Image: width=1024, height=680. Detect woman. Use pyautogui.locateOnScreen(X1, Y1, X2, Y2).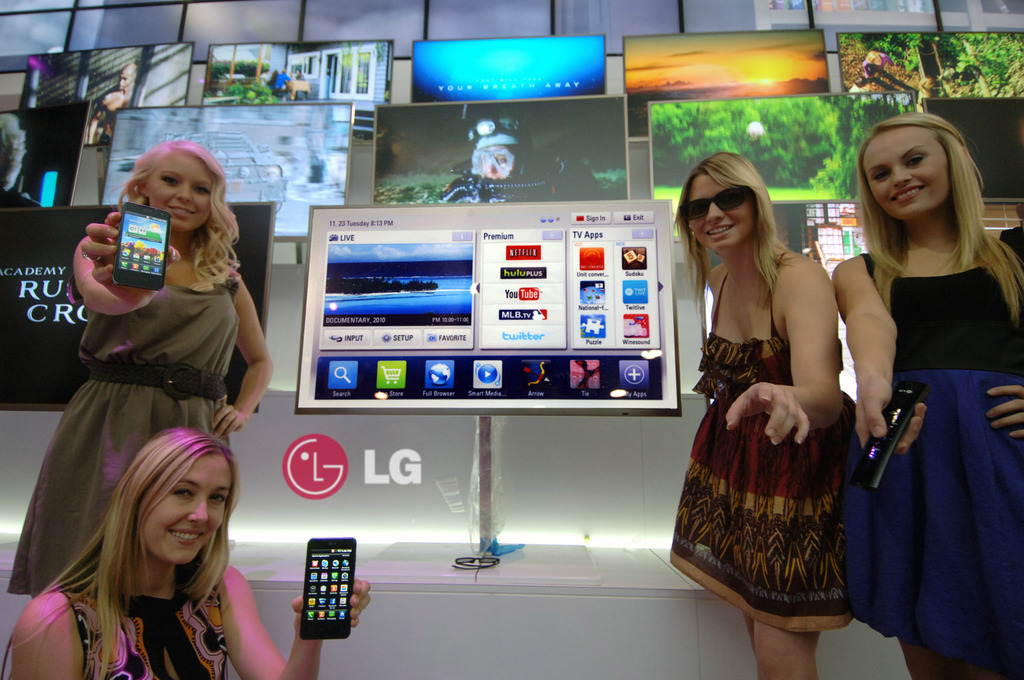
pyautogui.locateOnScreen(274, 69, 292, 99).
